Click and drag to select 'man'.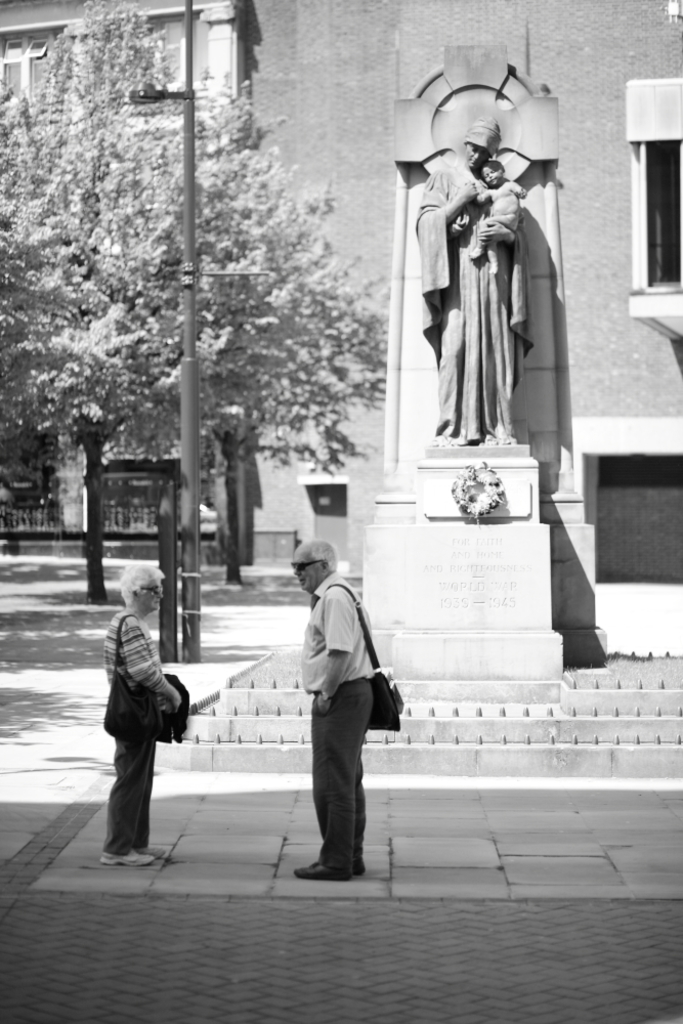
Selection: select_region(285, 549, 396, 887).
